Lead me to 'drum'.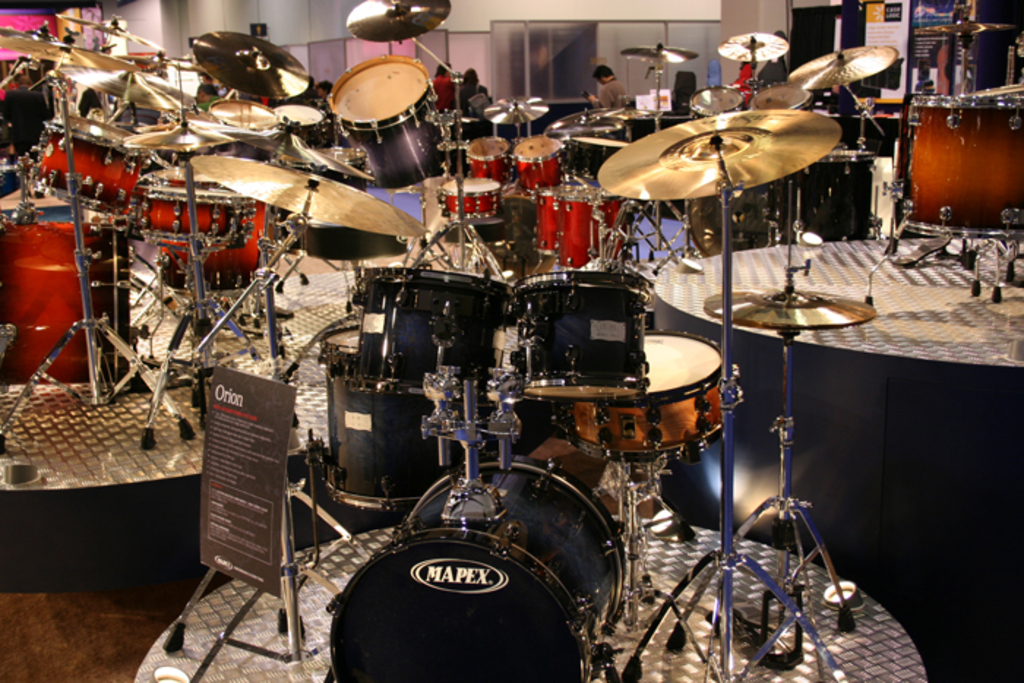
Lead to BBox(0, 219, 116, 386).
